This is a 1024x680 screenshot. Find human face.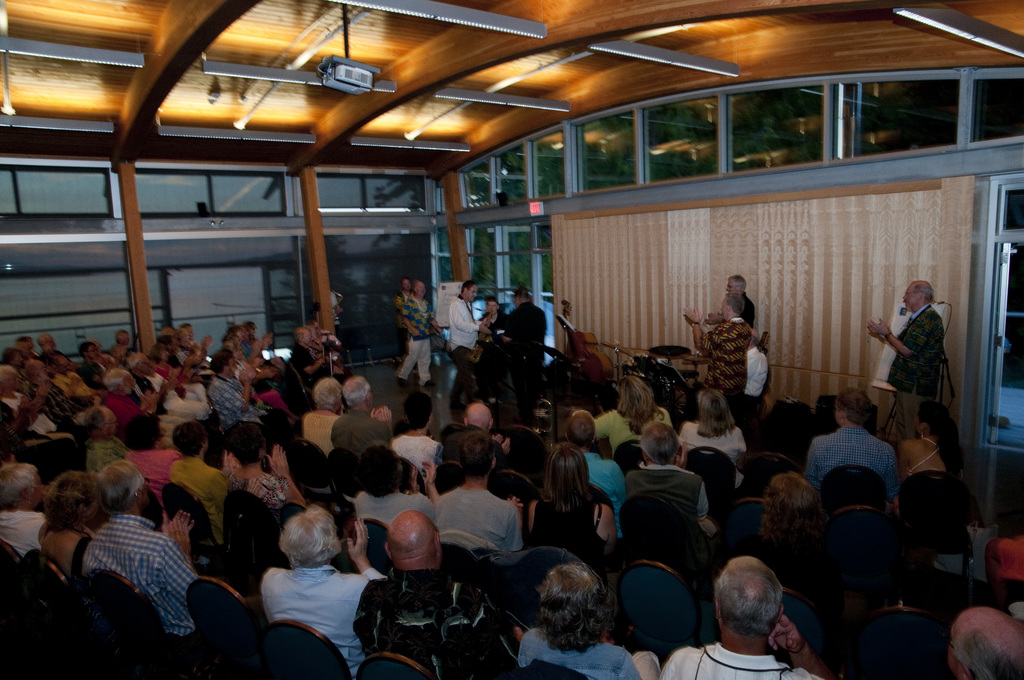
Bounding box: {"x1": 47, "y1": 338, "x2": 61, "y2": 352}.
